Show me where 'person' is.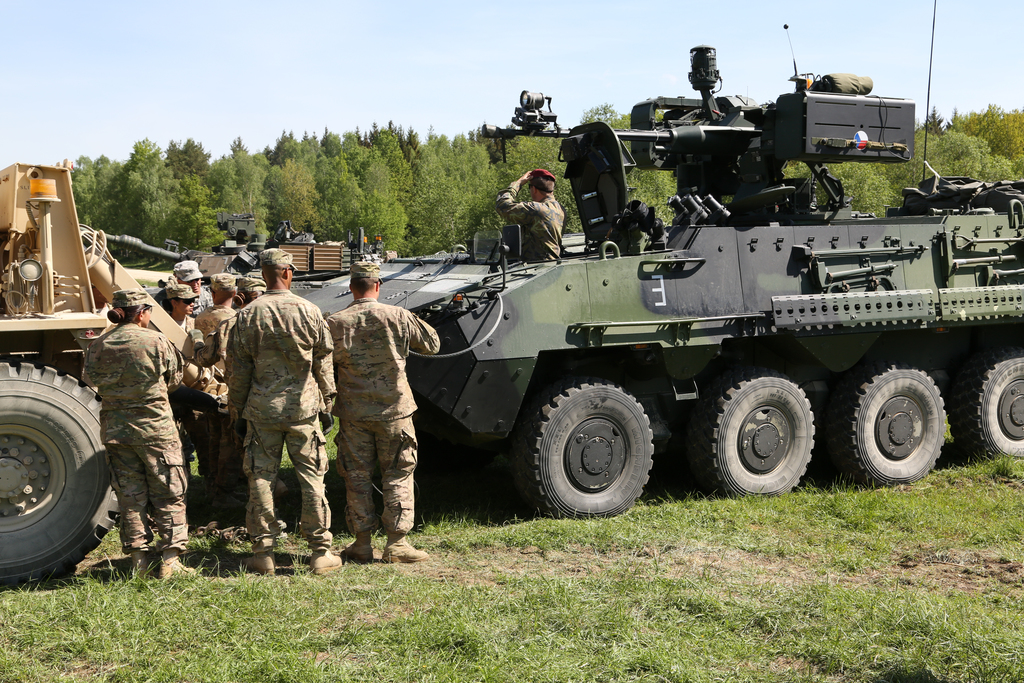
'person' is at (81, 290, 205, 579).
